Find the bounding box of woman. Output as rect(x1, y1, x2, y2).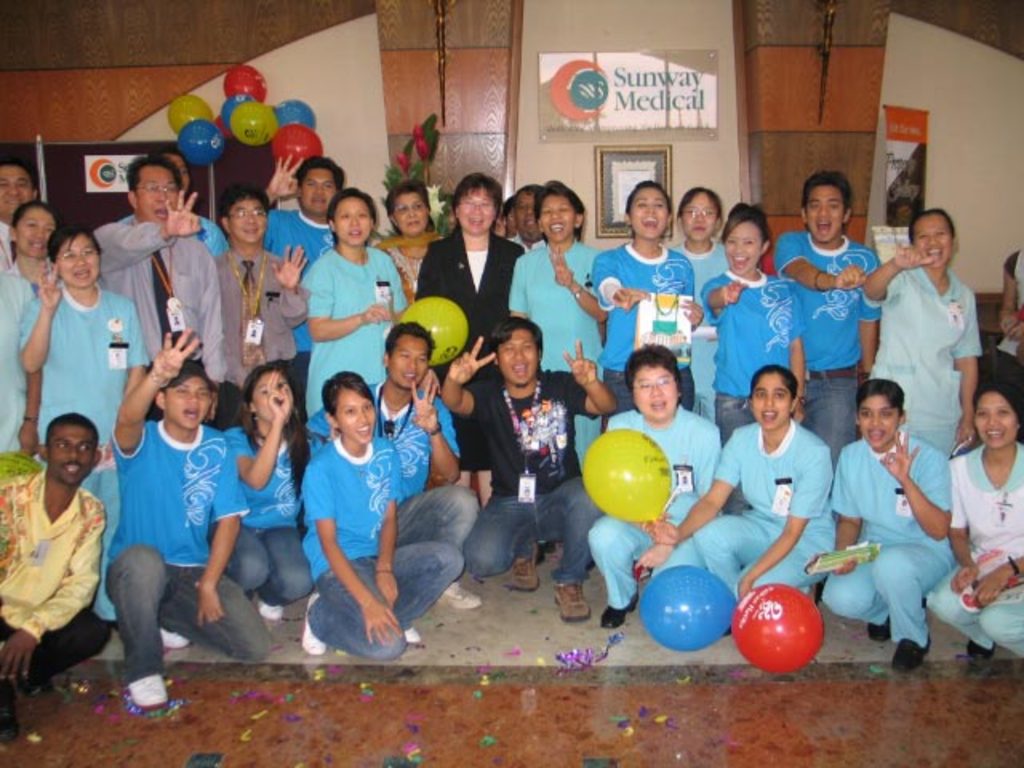
rect(587, 344, 723, 630).
